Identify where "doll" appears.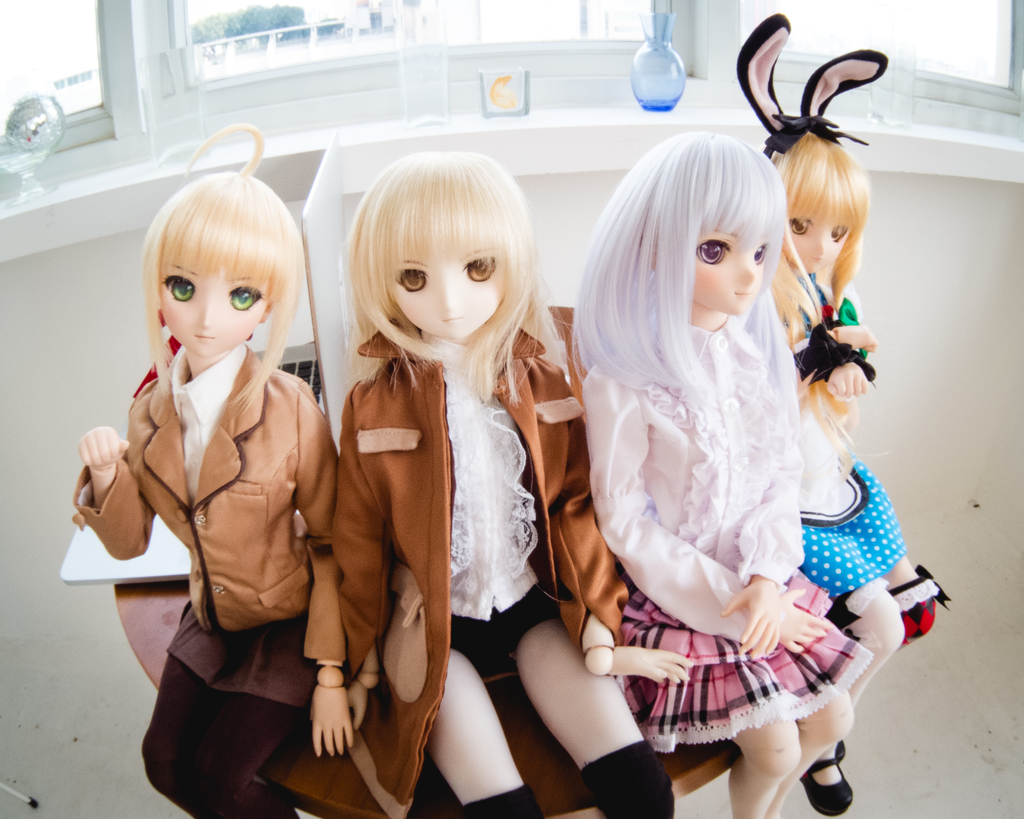
Appears at bbox(324, 154, 682, 818).
